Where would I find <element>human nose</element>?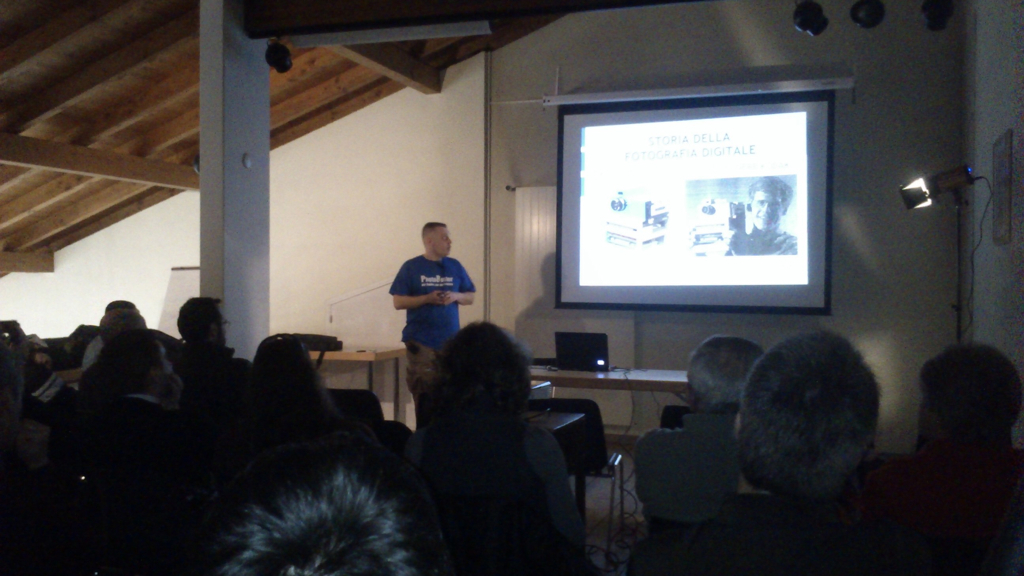
At rect(446, 236, 451, 242).
